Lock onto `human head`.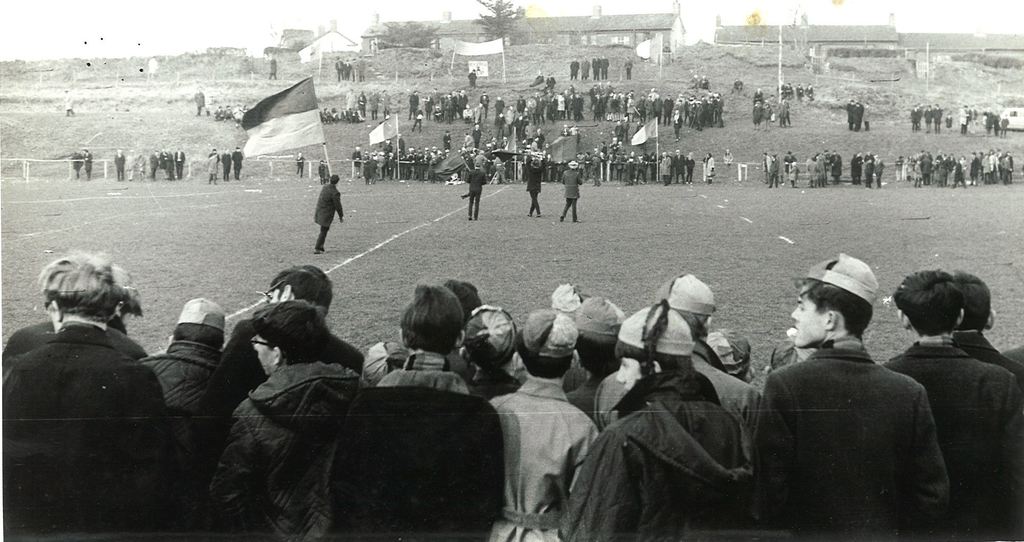
Locked: (left=399, top=290, right=467, bottom=354).
